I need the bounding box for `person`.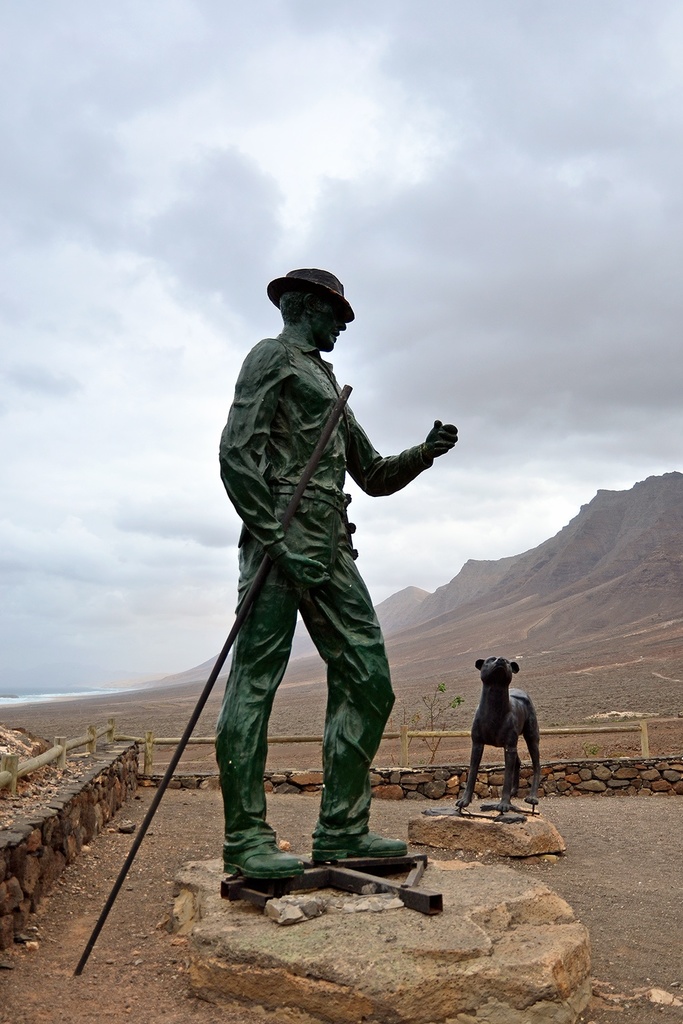
Here it is: box(212, 268, 460, 871).
